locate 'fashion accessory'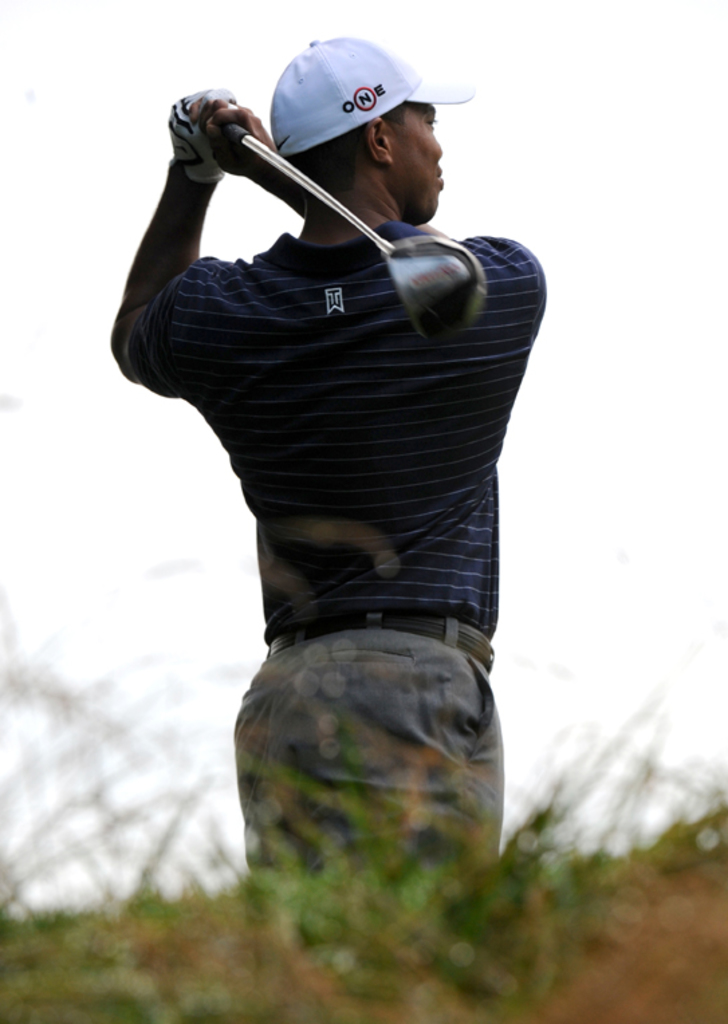
[left=269, top=36, right=476, bottom=164]
